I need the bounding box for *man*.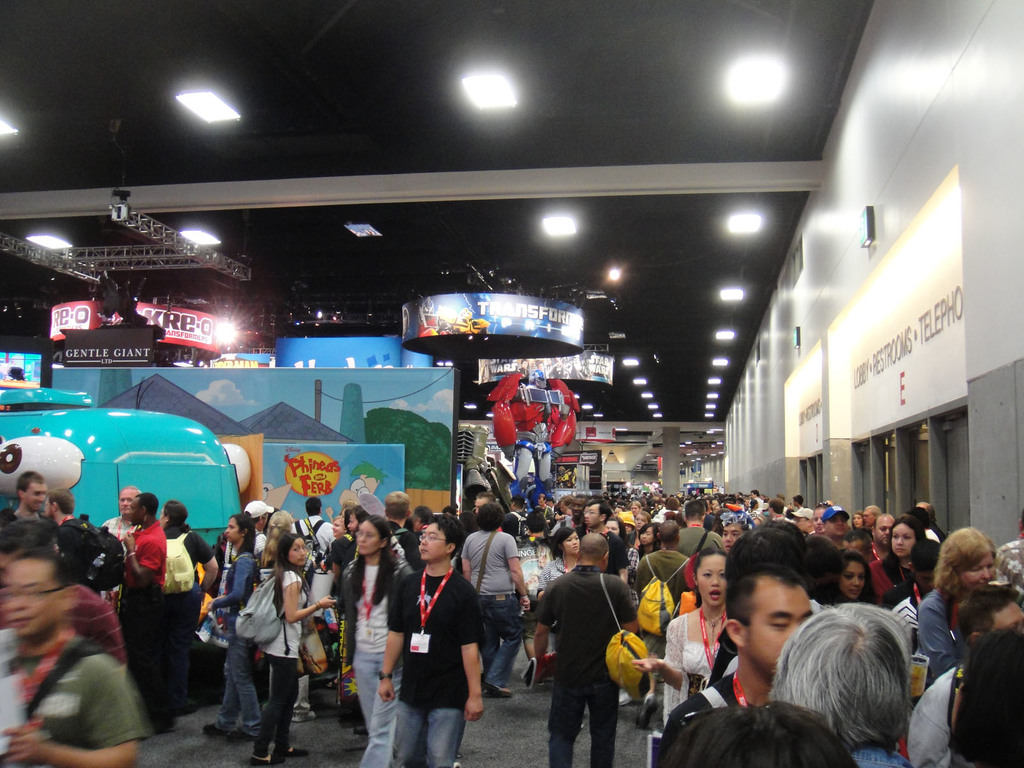
Here it is: x1=49, y1=490, x2=122, y2=593.
